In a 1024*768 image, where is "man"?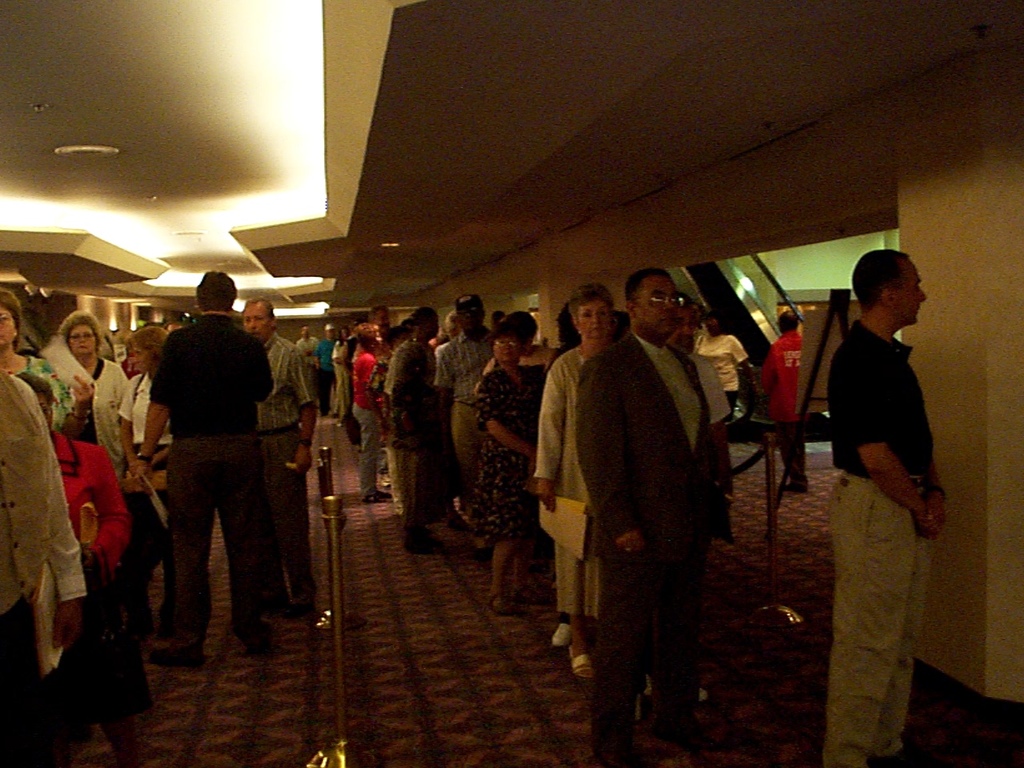
<region>669, 298, 734, 496</region>.
